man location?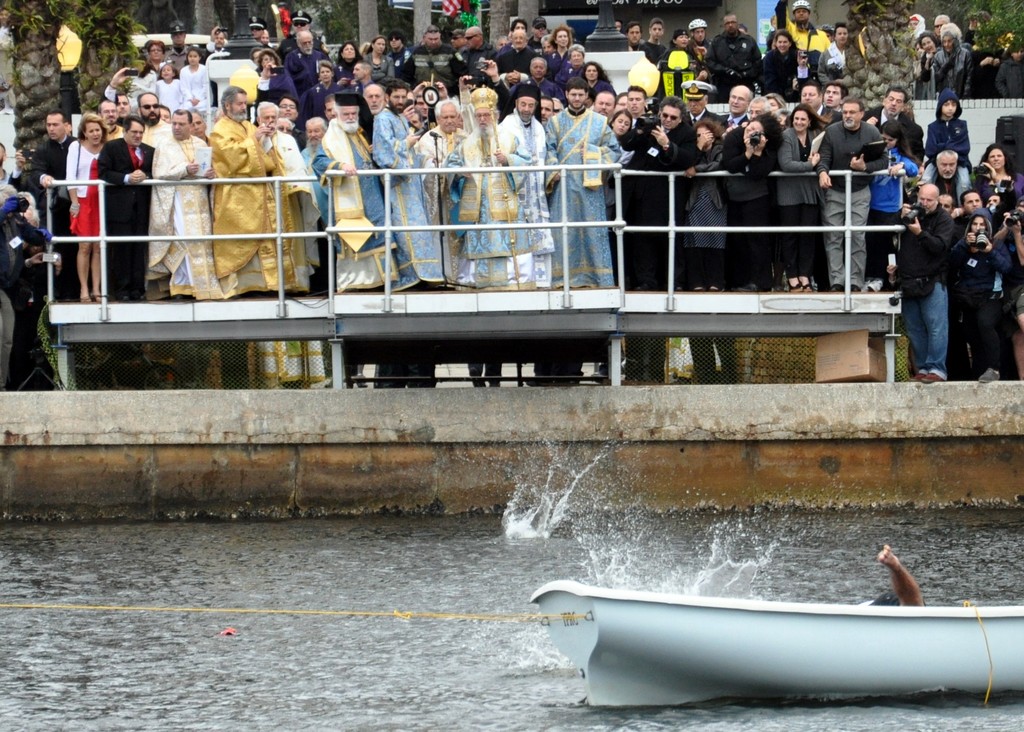
(left=161, top=20, right=195, bottom=76)
